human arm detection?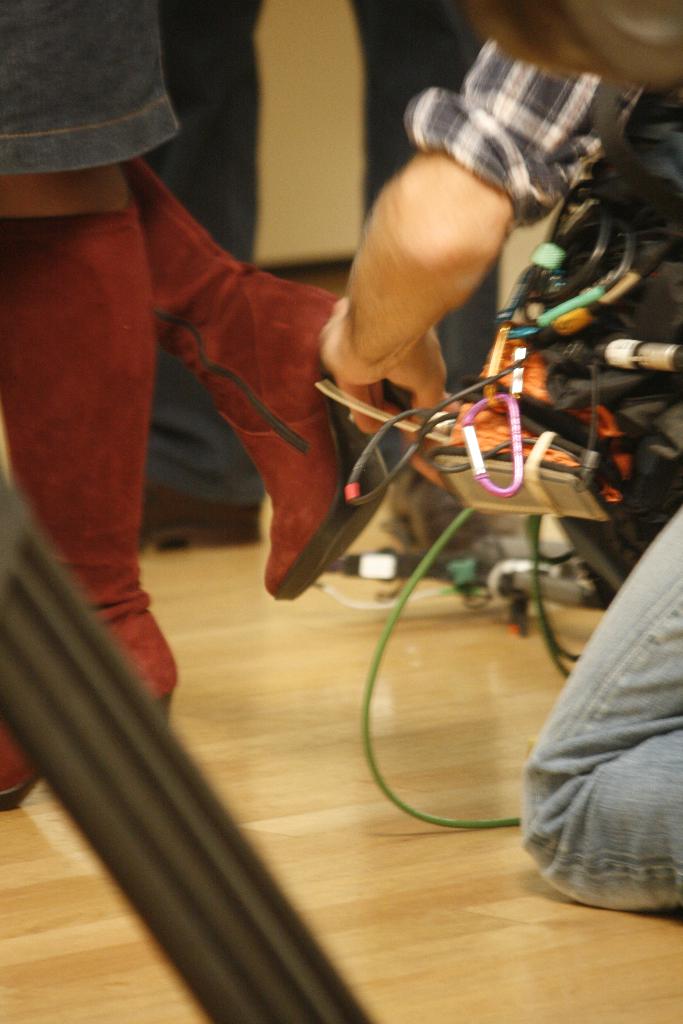
locate(319, 120, 537, 417)
